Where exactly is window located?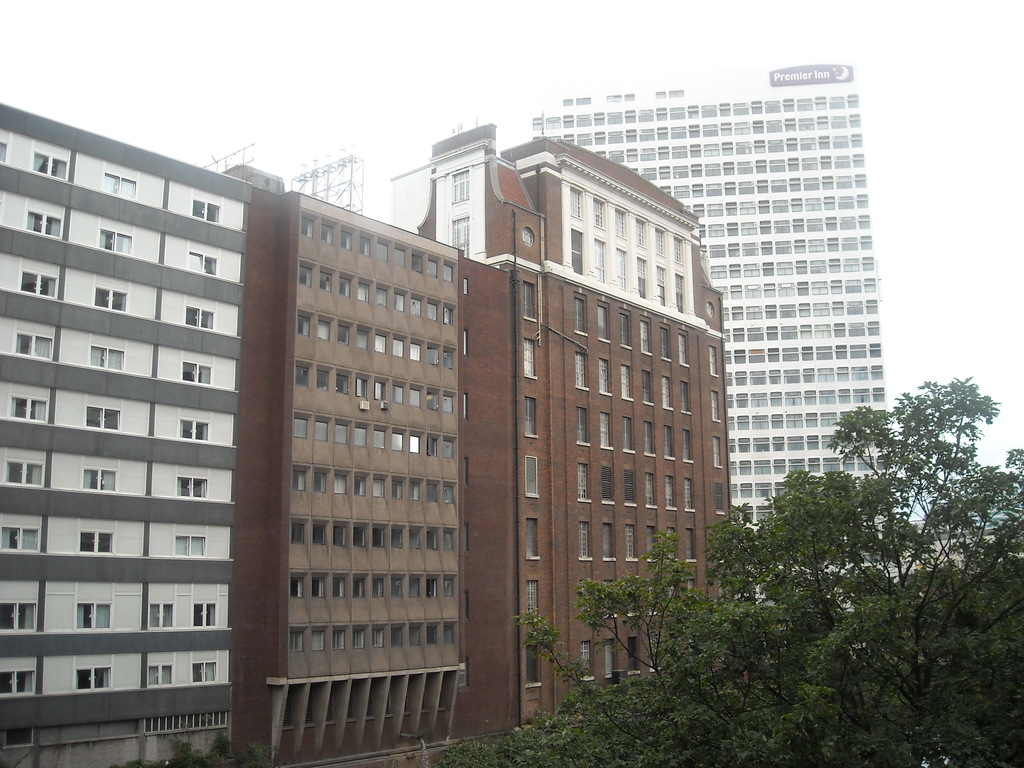
Its bounding box is (637, 258, 646, 295).
